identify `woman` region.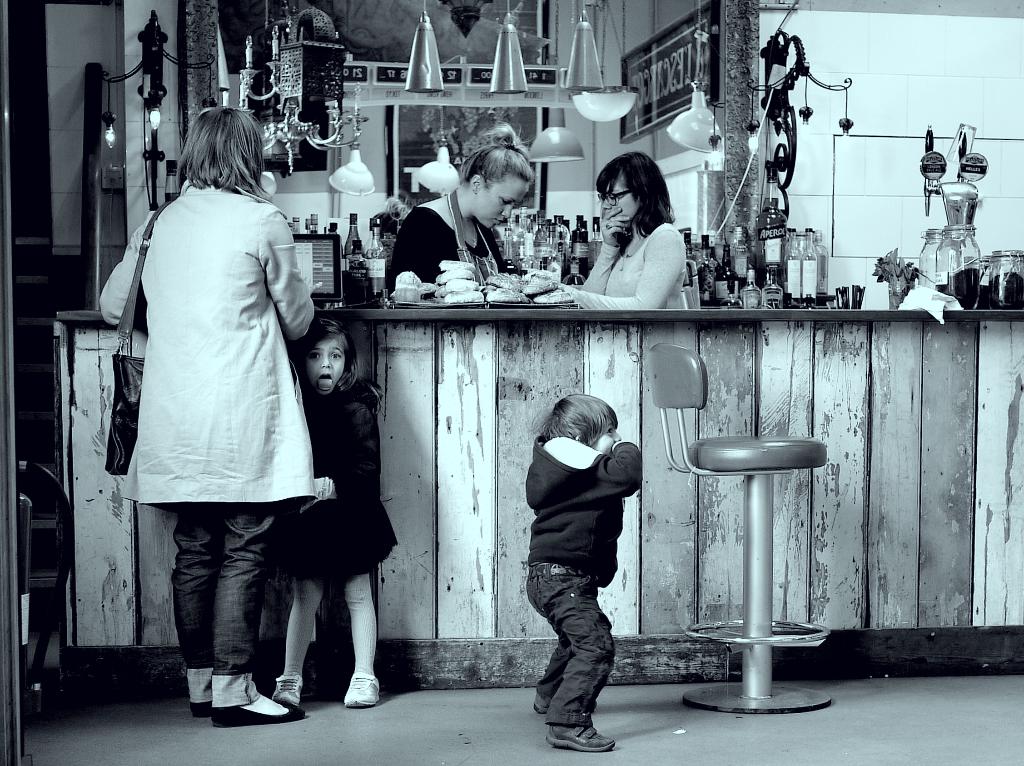
Region: (582, 140, 712, 327).
